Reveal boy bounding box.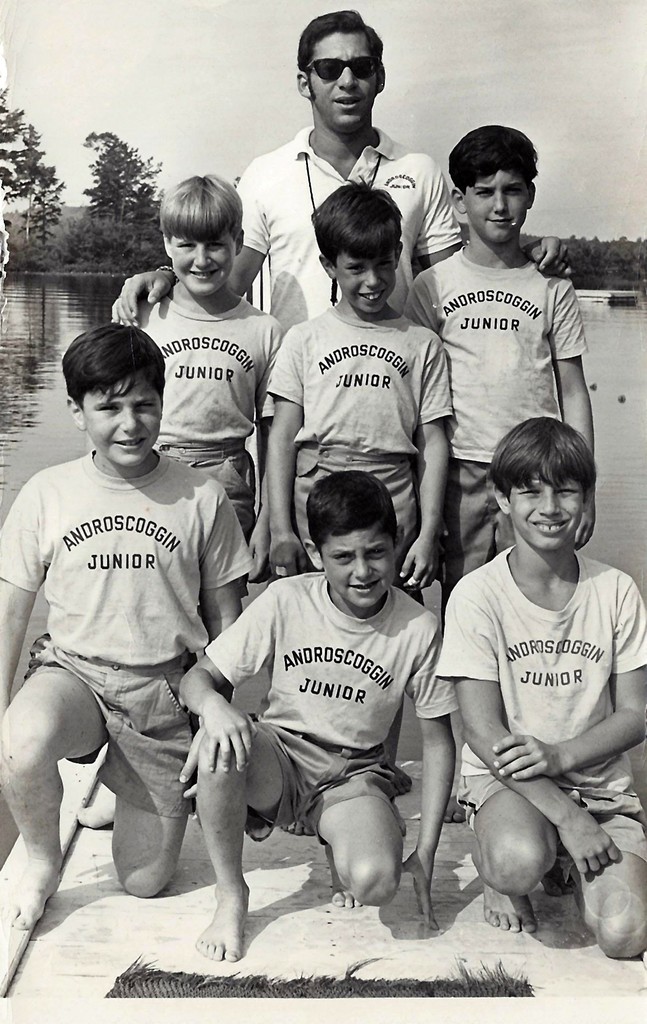
Revealed: {"left": 173, "top": 465, "right": 459, "bottom": 955}.
